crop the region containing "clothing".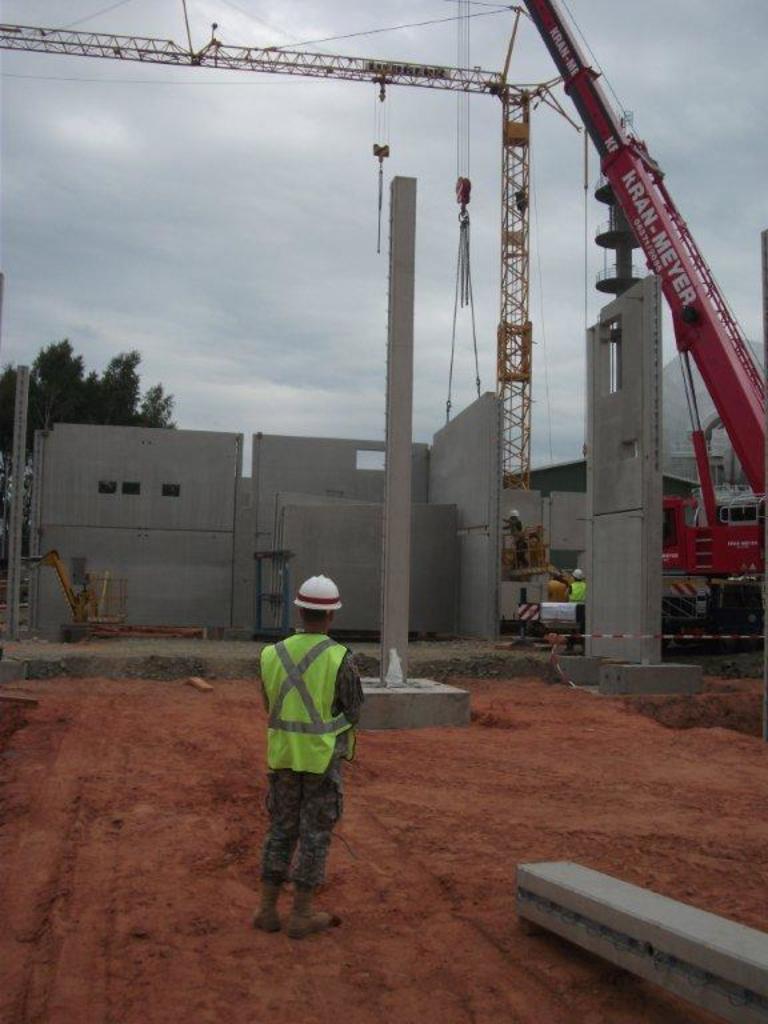
Crop region: box(507, 517, 528, 565).
